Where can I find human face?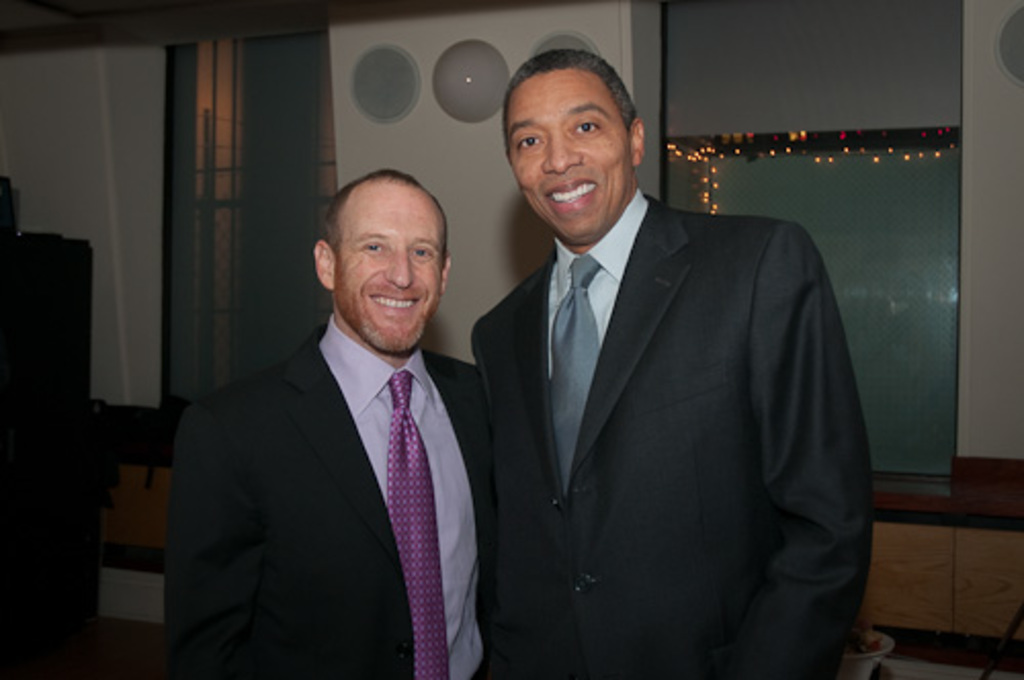
You can find it at 334:174:442:350.
